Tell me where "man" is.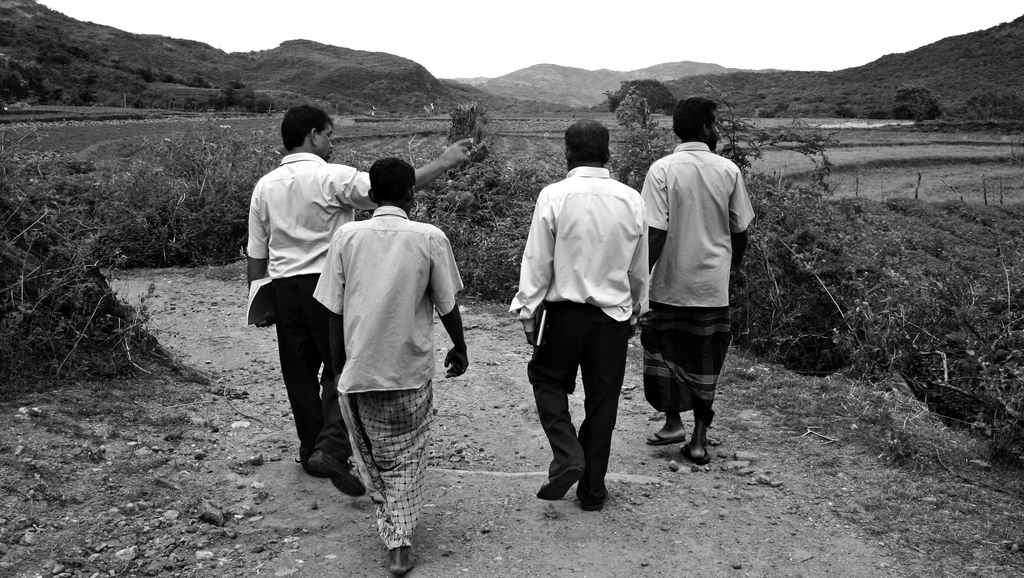
"man" is at (left=316, top=155, right=462, bottom=567).
